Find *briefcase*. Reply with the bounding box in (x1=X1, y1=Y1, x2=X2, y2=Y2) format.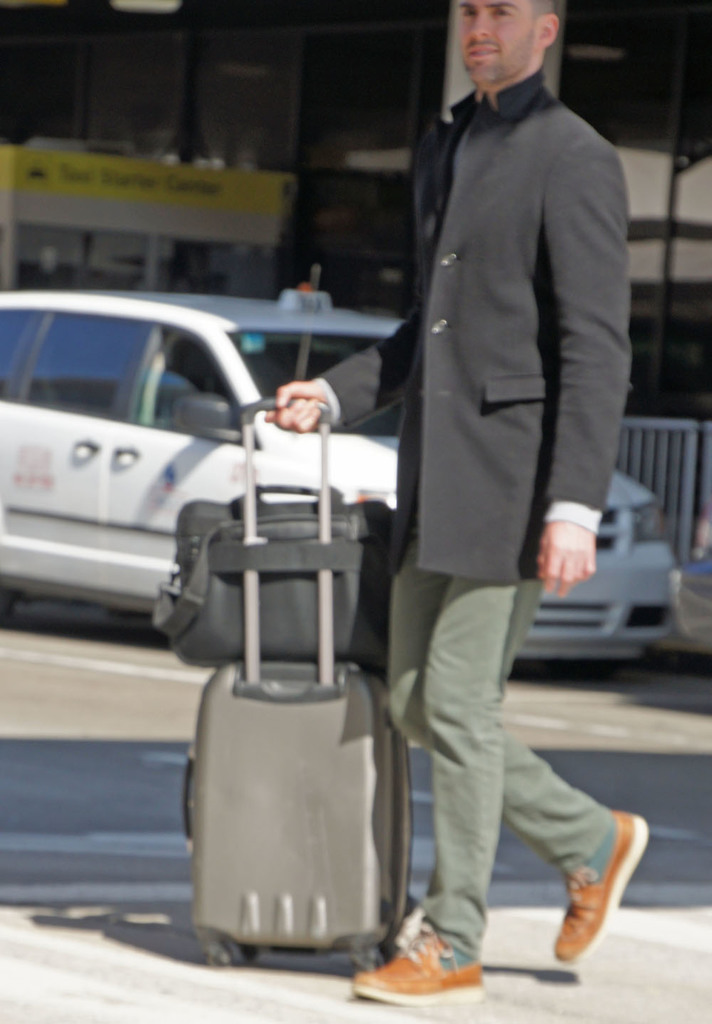
(x1=150, y1=482, x2=397, y2=675).
